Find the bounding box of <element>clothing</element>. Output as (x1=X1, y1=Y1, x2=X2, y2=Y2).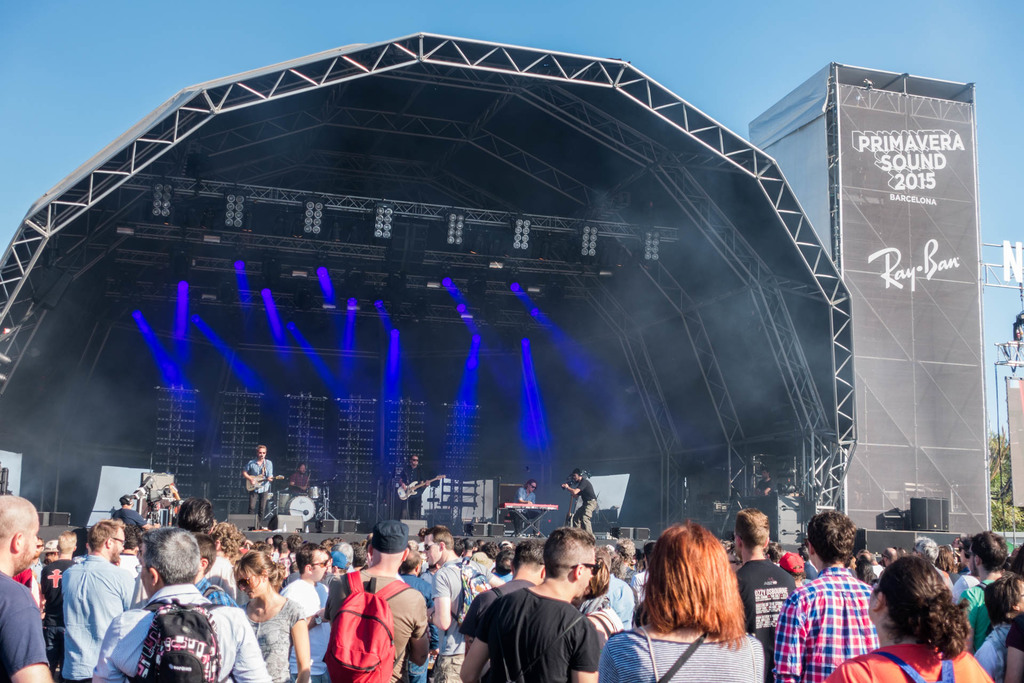
(x1=282, y1=576, x2=330, y2=682).
